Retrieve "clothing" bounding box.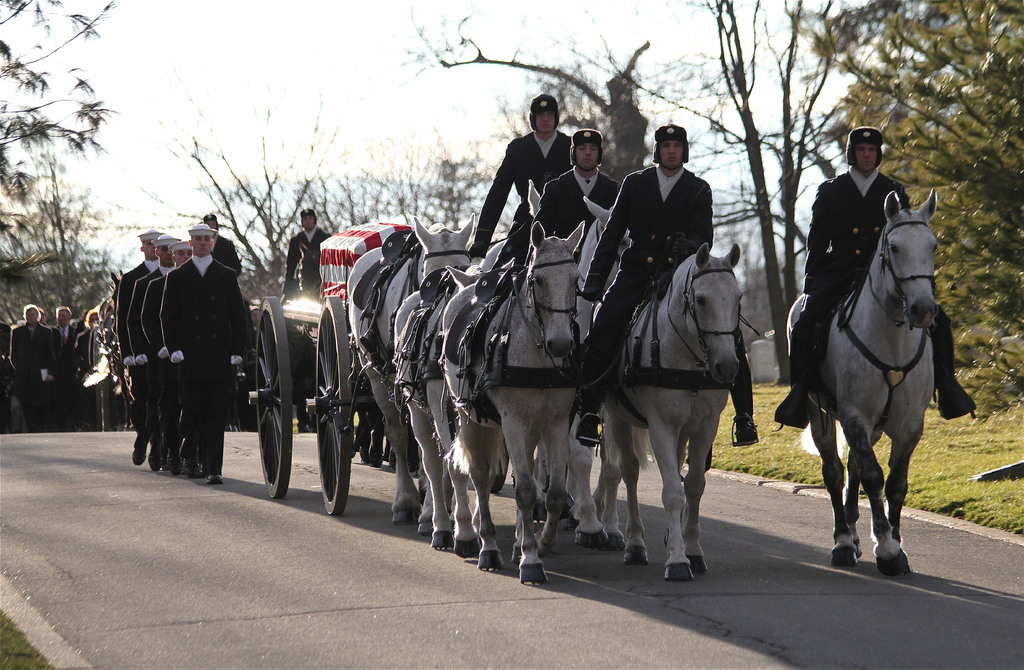
Bounding box: bbox=(470, 133, 583, 257).
